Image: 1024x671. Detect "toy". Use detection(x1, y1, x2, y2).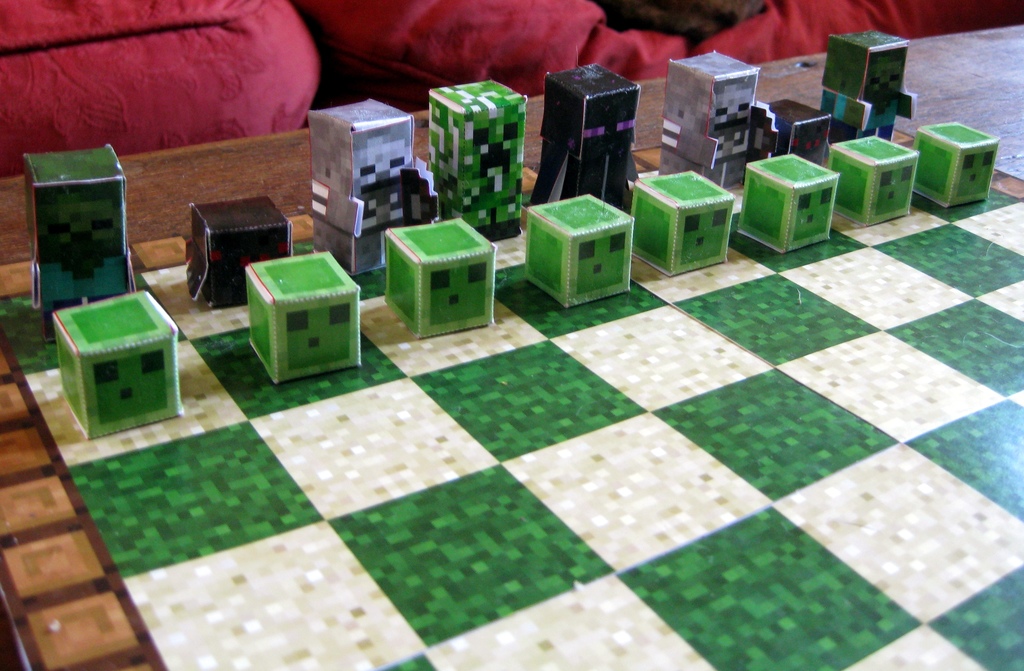
detection(307, 96, 440, 283).
